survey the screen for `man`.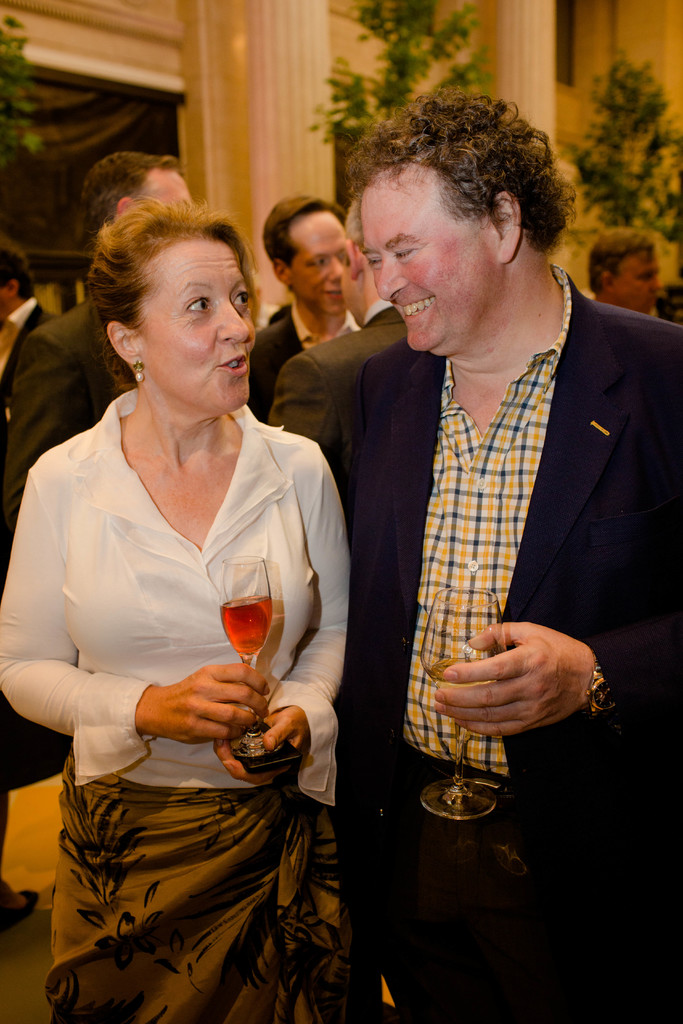
Survey found: (left=327, top=89, right=682, bottom=1023).
